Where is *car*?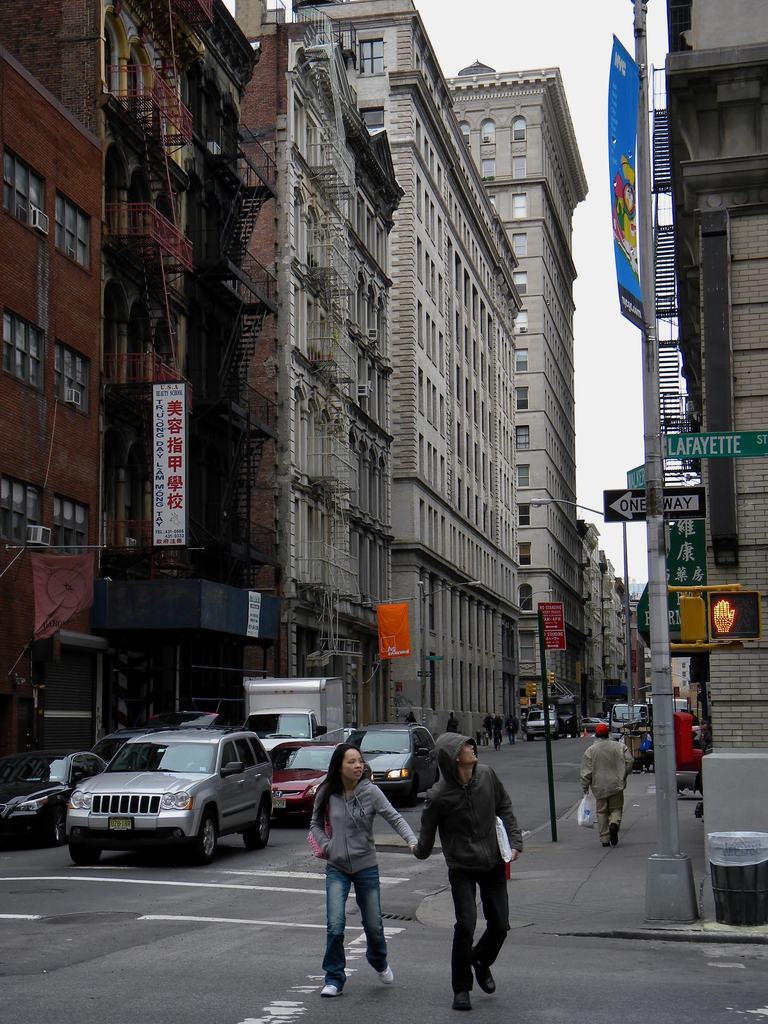
(x1=54, y1=727, x2=271, y2=867).
